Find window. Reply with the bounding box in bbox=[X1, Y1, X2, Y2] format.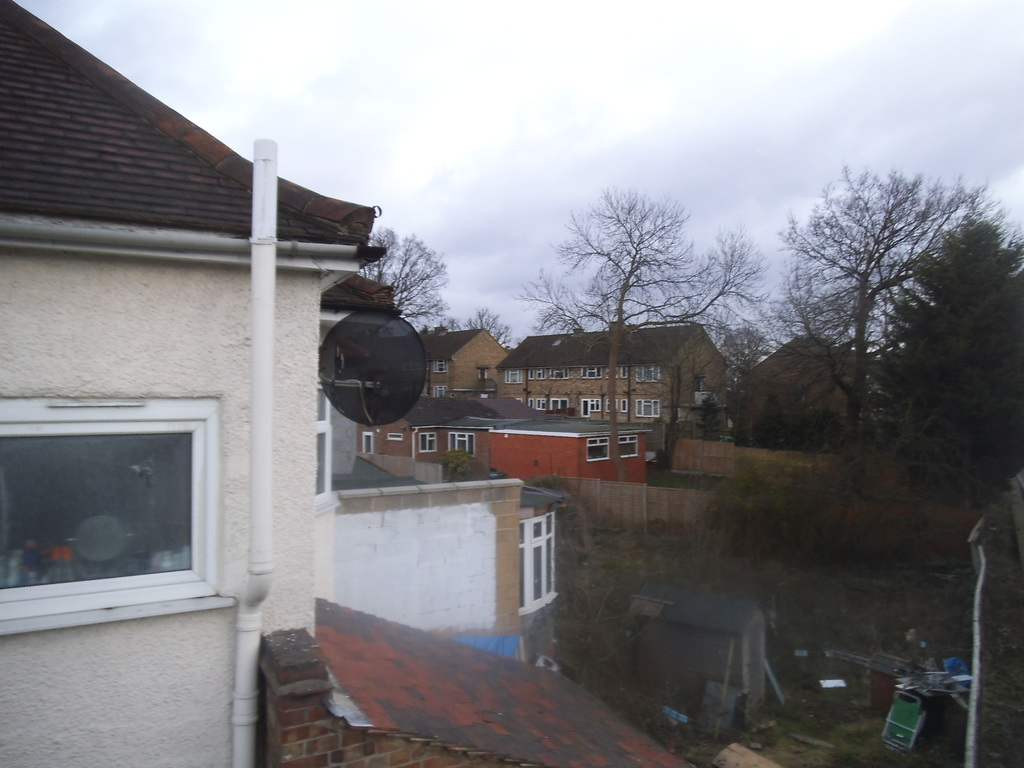
bbox=[20, 426, 183, 588].
